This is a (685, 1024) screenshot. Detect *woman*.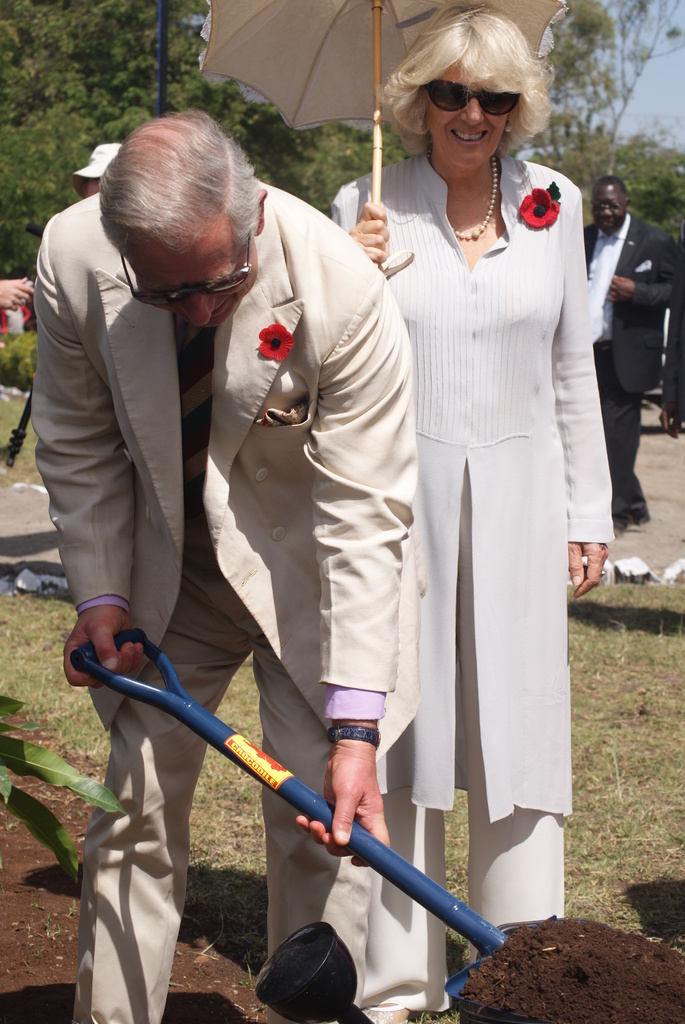
[328,1,612,1023].
